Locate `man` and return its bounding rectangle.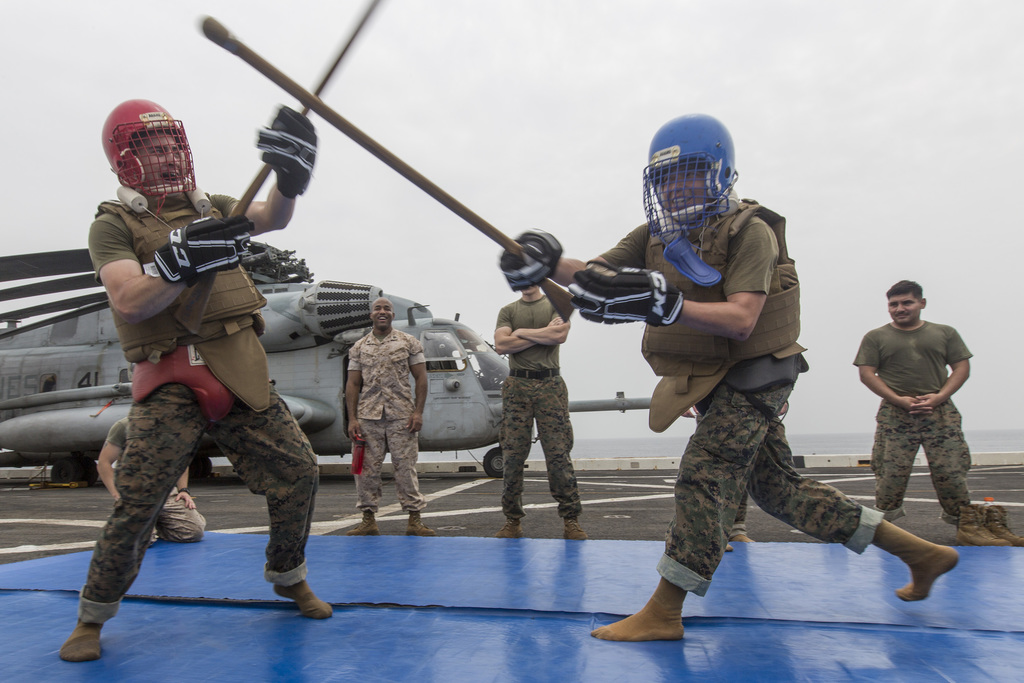
box=[97, 417, 207, 539].
